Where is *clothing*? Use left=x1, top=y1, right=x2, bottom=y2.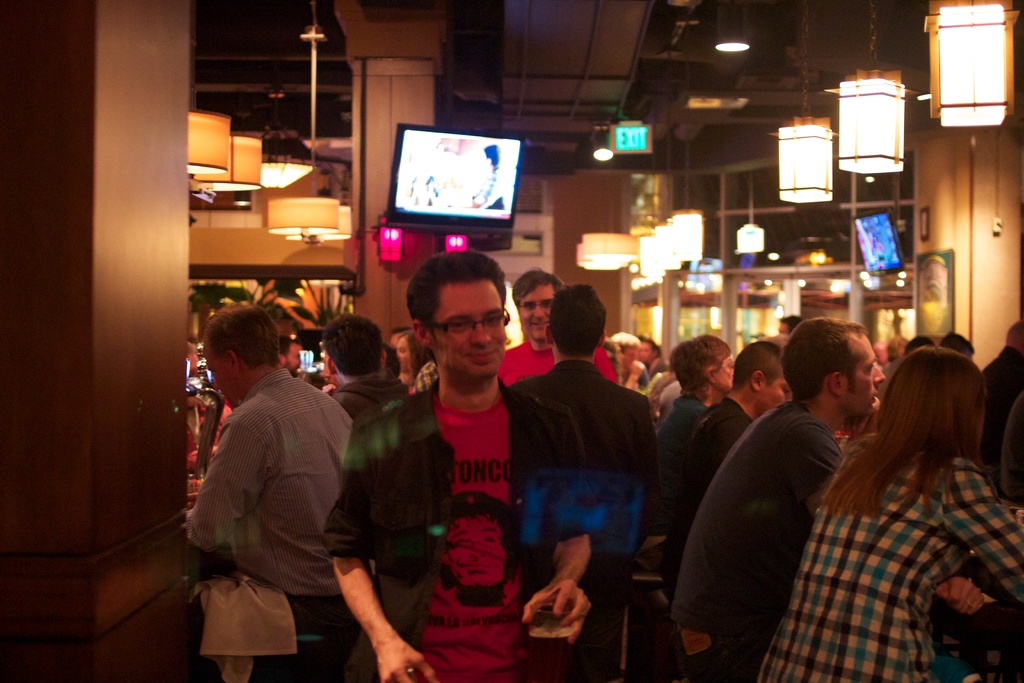
left=757, top=446, right=1023, bottom=682.
